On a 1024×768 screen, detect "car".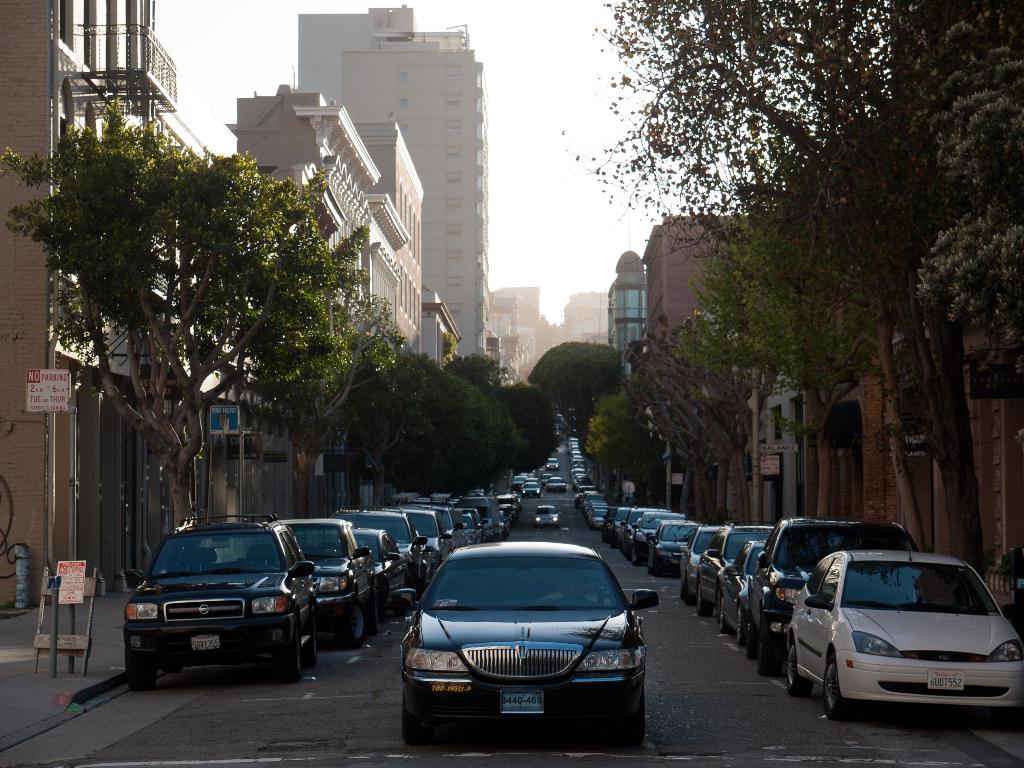
detection(395, 541, 662, 740).
